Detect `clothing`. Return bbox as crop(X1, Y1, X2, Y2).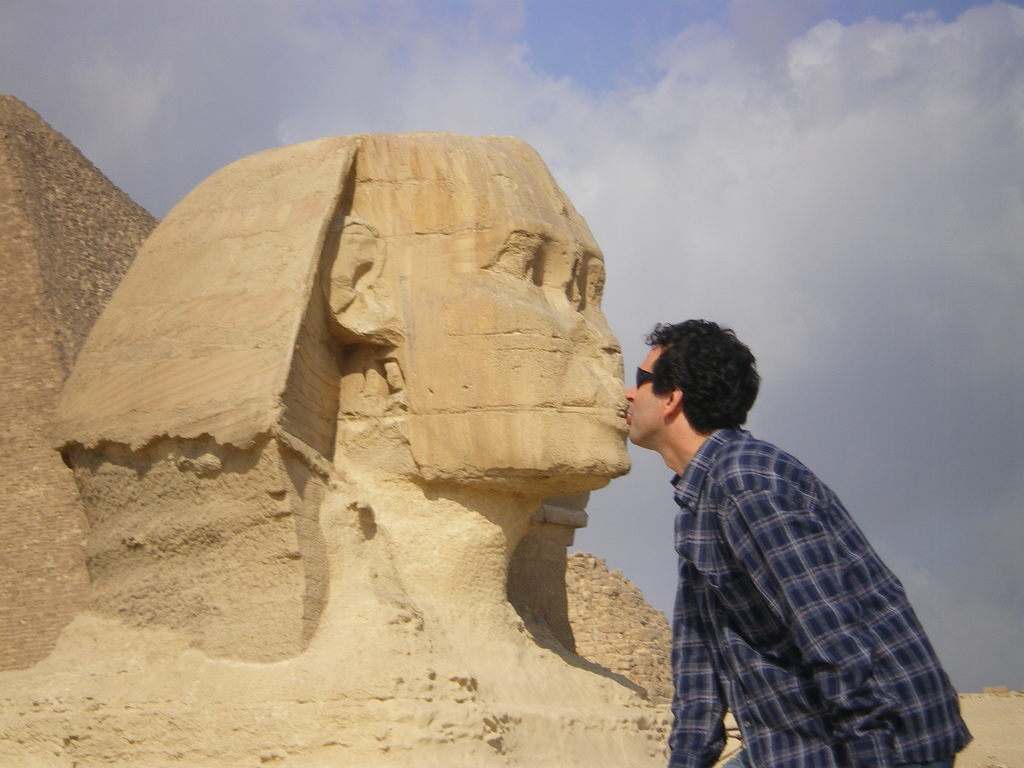
crop(622, 322, 973, 767).
